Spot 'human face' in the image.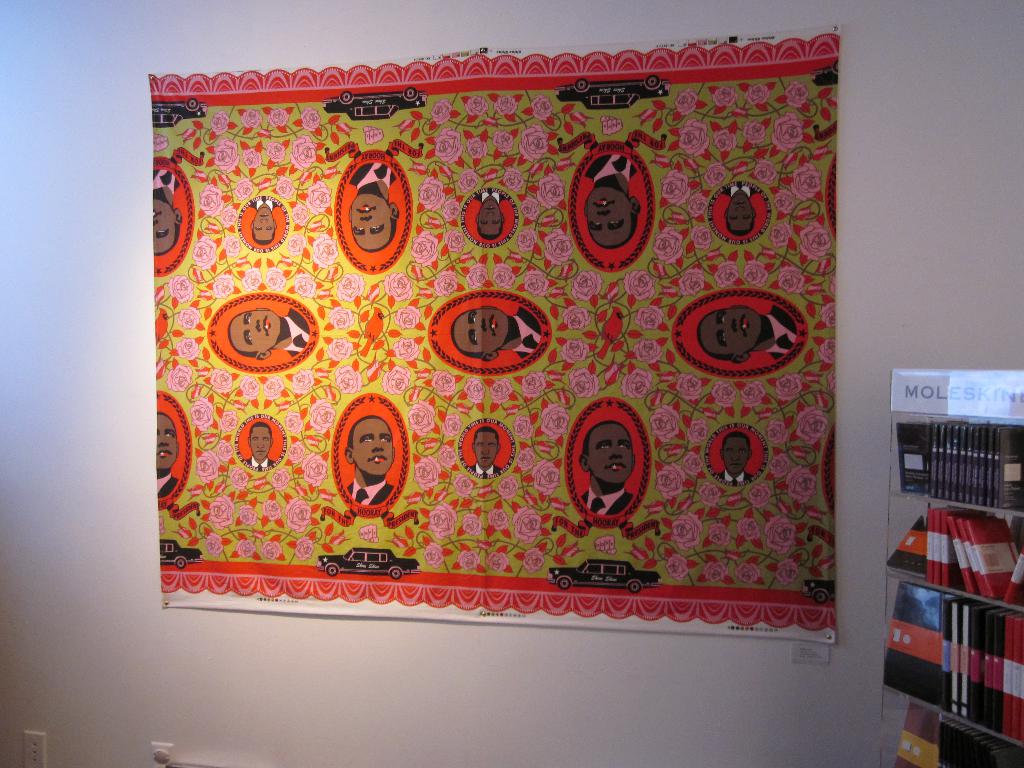
'human face' found at <bbox>723, 187, 755, 233</bbox>.
